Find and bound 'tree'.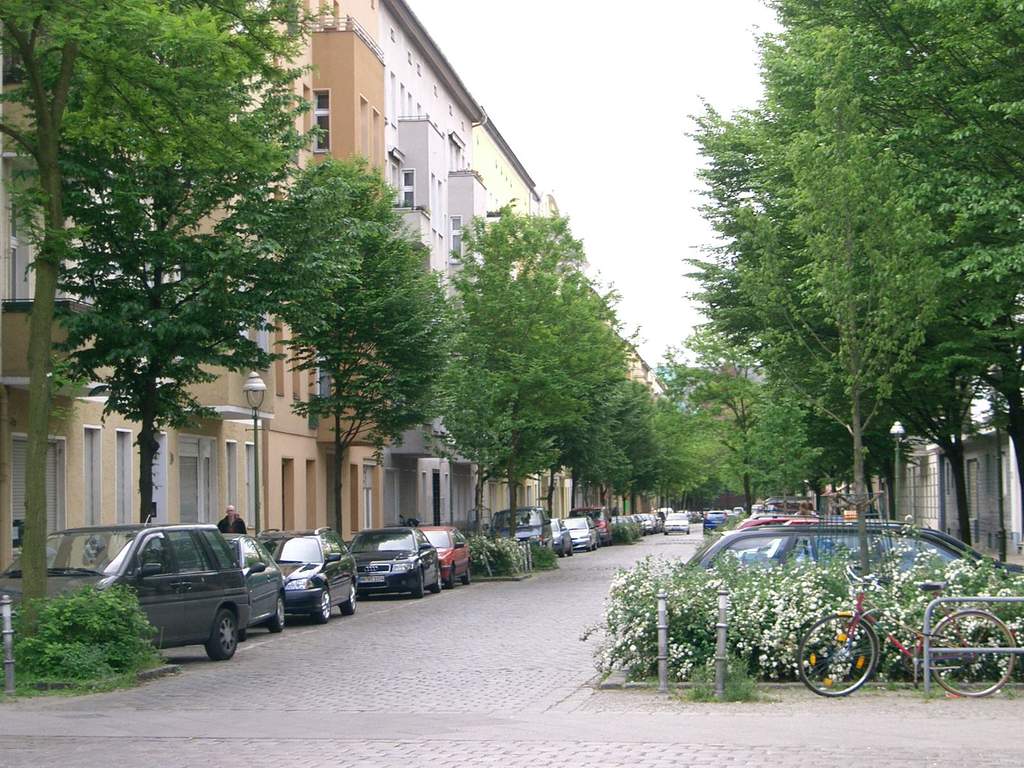
Bound: 42,98,300,540.
